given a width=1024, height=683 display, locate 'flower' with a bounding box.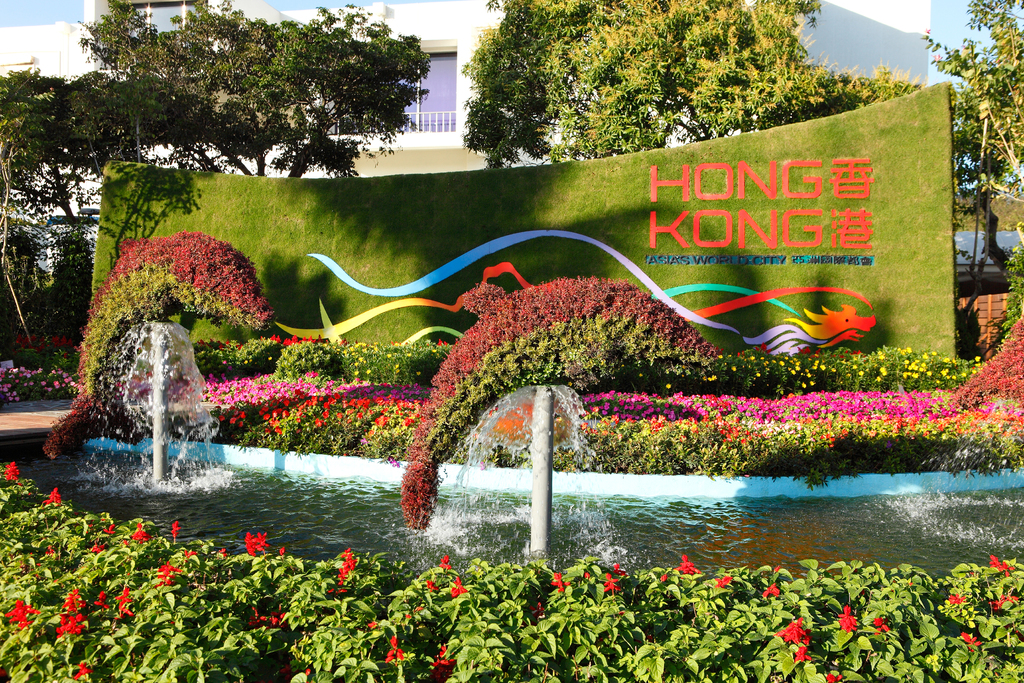
Located: left=59, top=609, right=71, bottom=623.
